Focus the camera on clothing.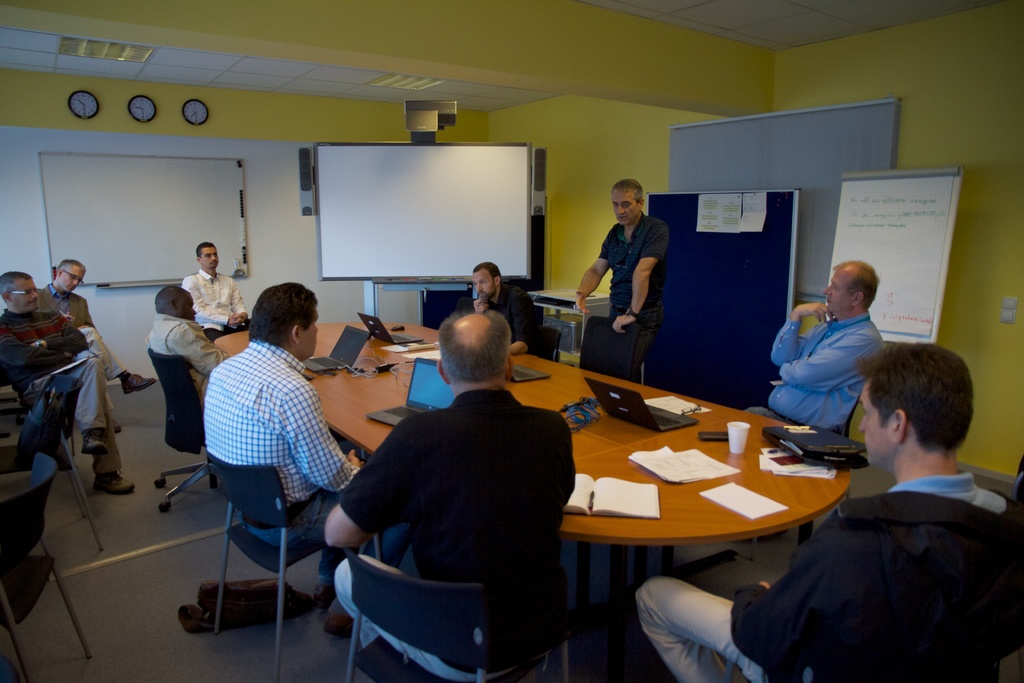
Focus region: 745,314,877,420.
